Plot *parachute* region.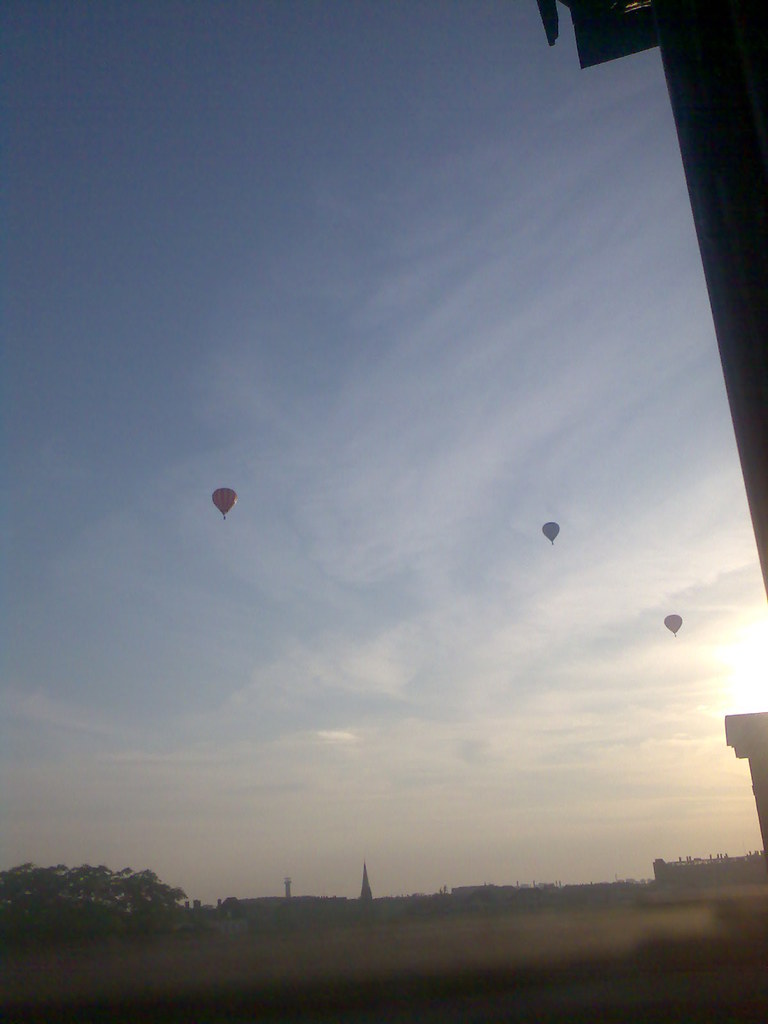
Plotted at l=659, t=612, r=686, b=641.
